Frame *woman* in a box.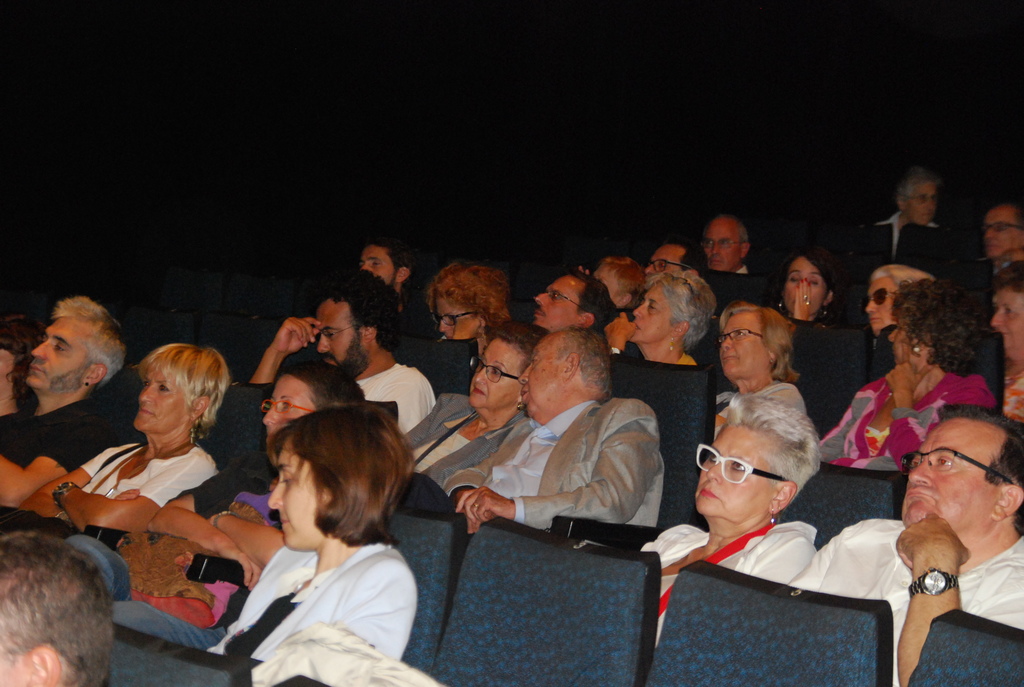
<box>858,262,924,382</box>.
